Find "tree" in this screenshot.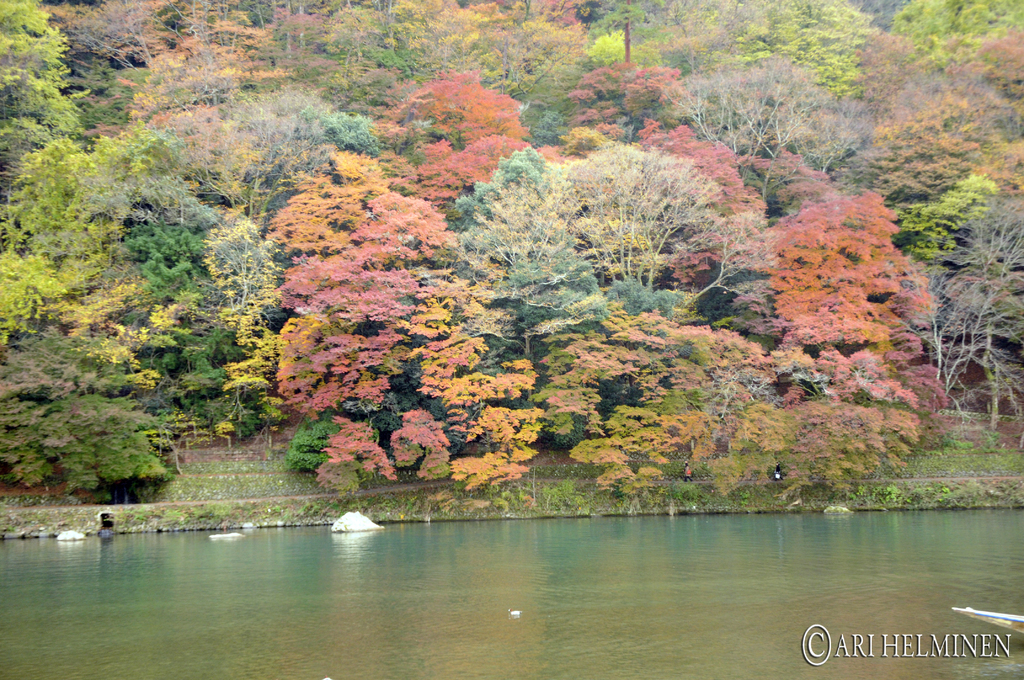
The bounding box for "tree" is 530 296 951 508.
